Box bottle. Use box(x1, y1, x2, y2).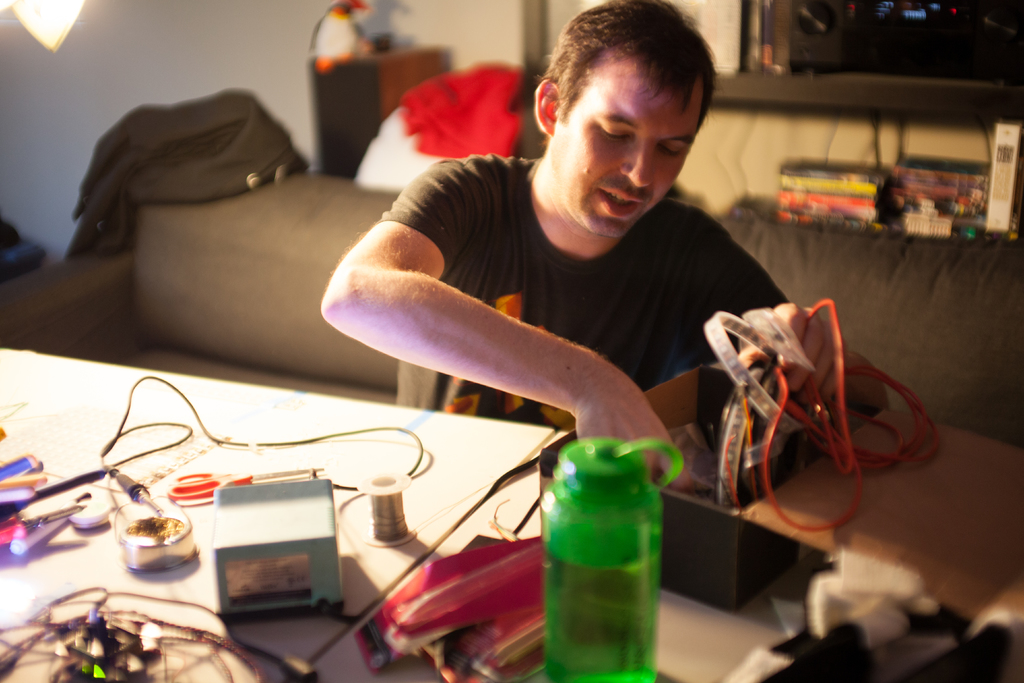
box(545, 436, 683, 682).
